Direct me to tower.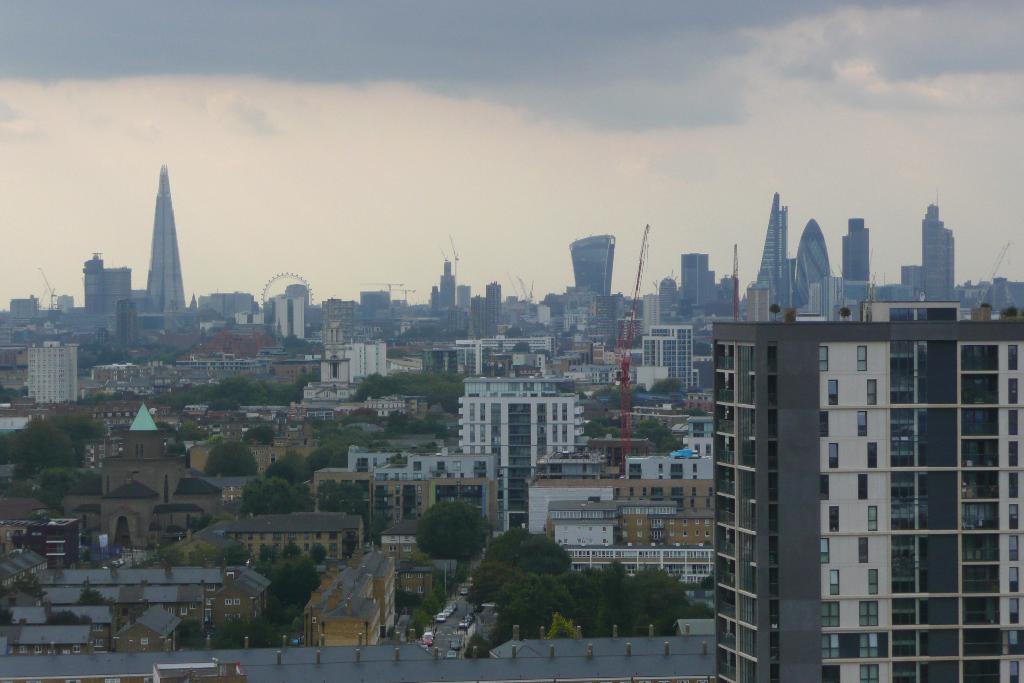
Direction: Rect(757, 199, 799, 323).
